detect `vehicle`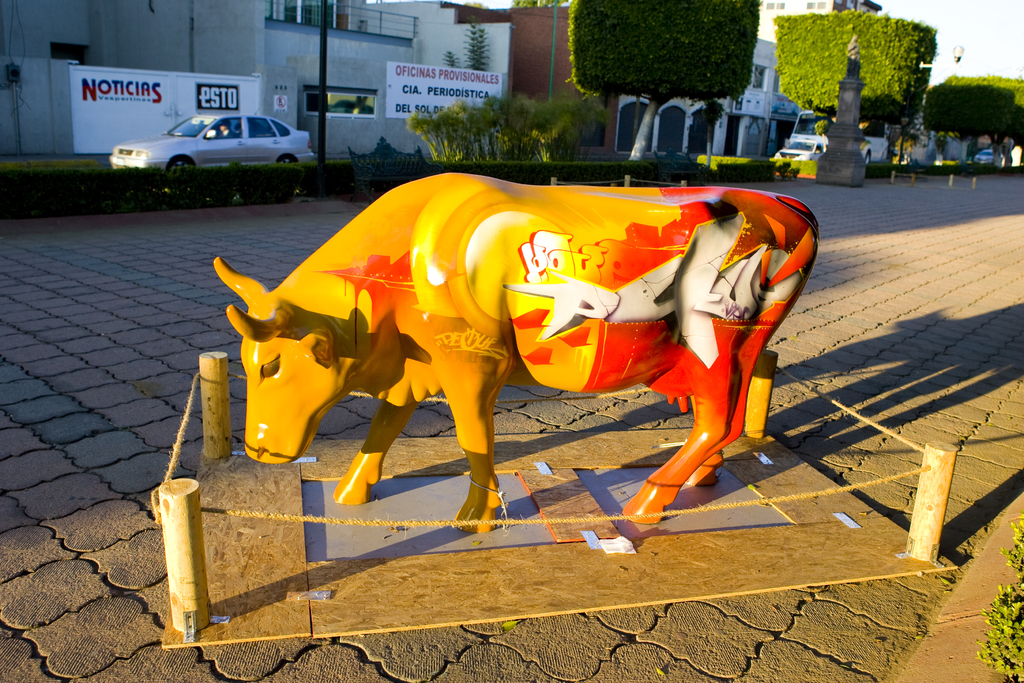
[x1=782, y1=110, x2=890, y2=164]
